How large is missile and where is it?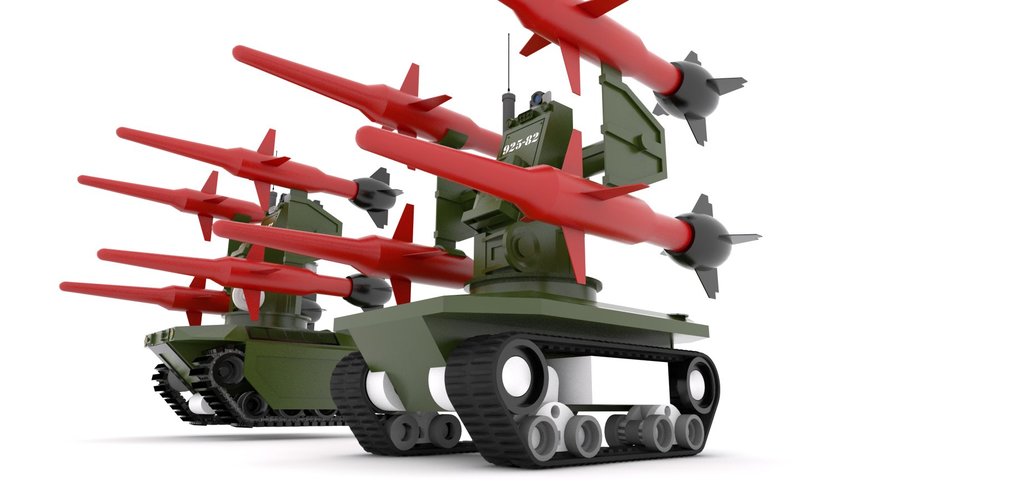
Bounding box: [241,44,521,168].
